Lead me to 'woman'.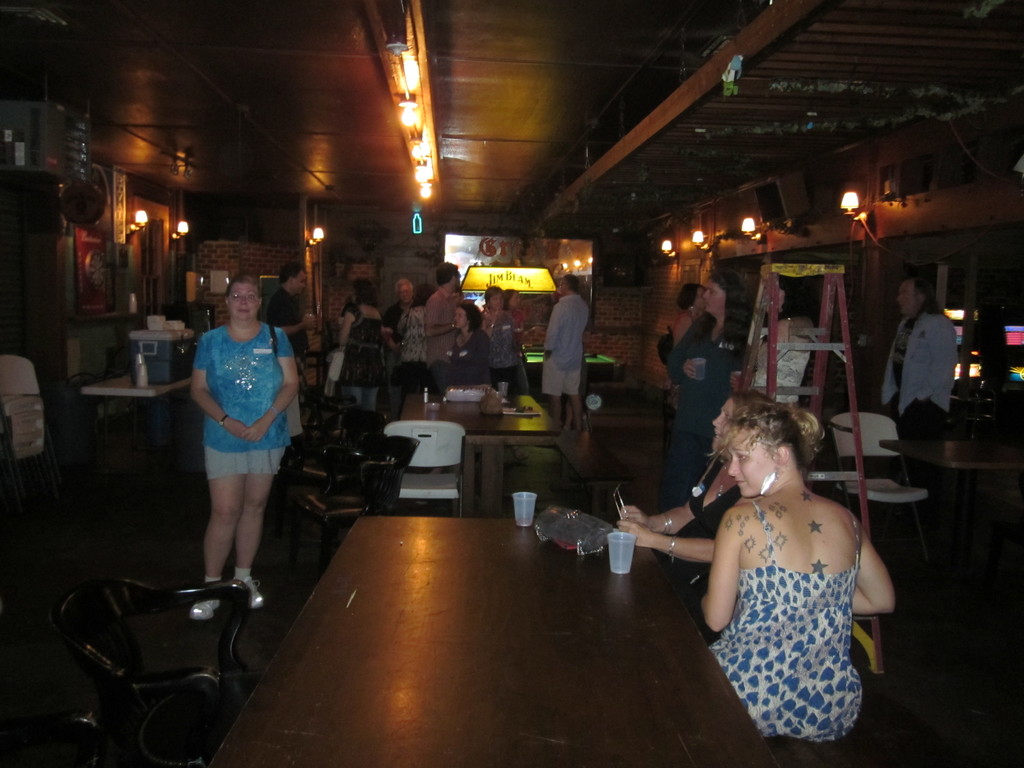
Lead to crop(616, 390, 776, 607).
